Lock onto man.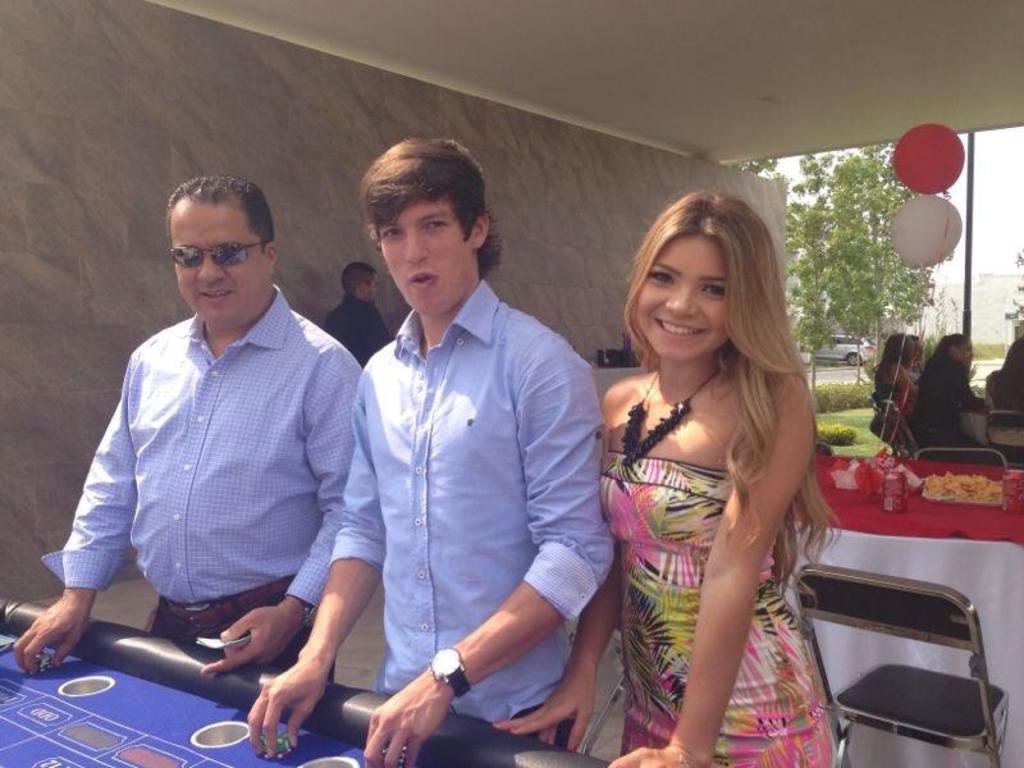
Locked: x1=8, y1=170, x2=365, y2=689.
